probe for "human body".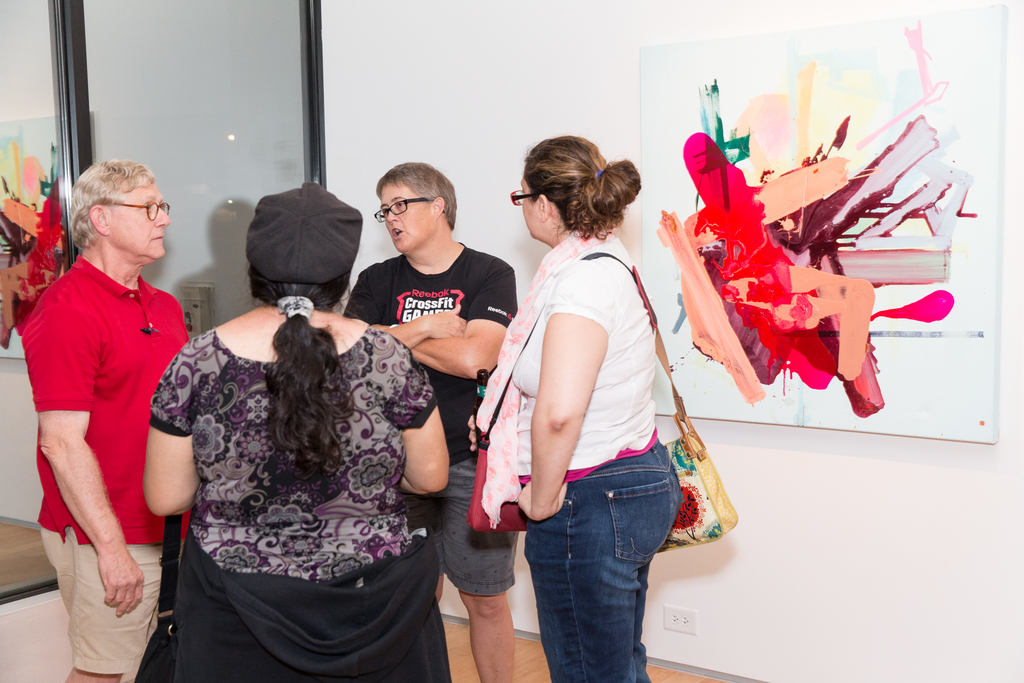
Probe result: locate(332, 158, 519, 682).
